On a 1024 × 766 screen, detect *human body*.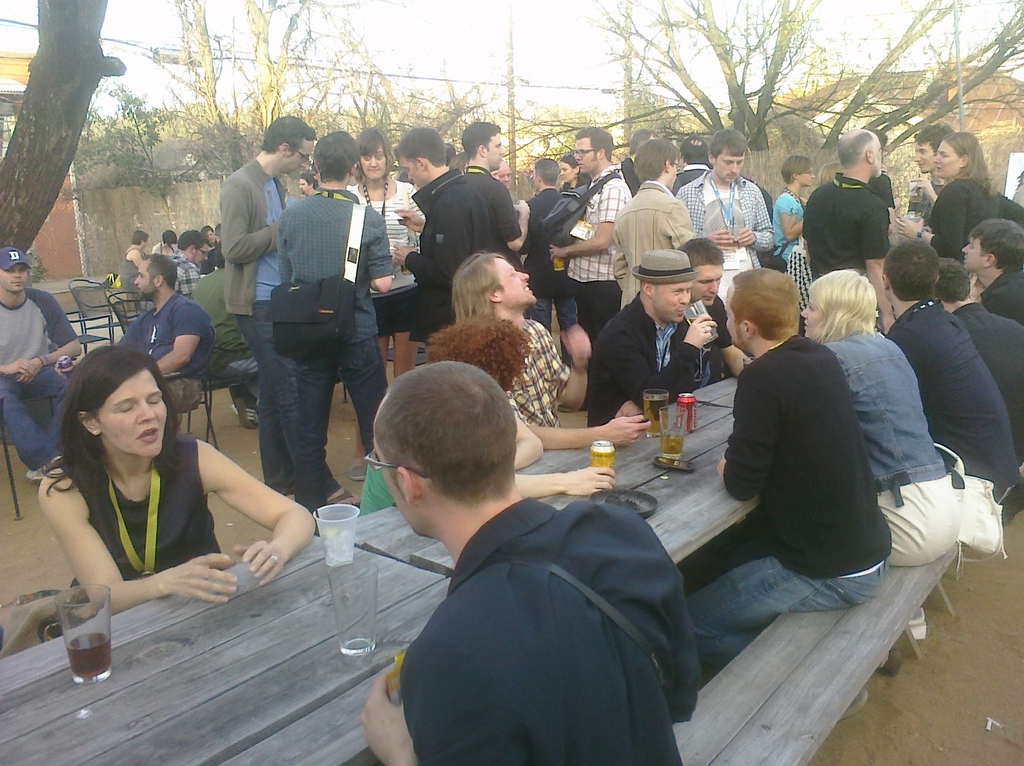
776/182/813/322.
